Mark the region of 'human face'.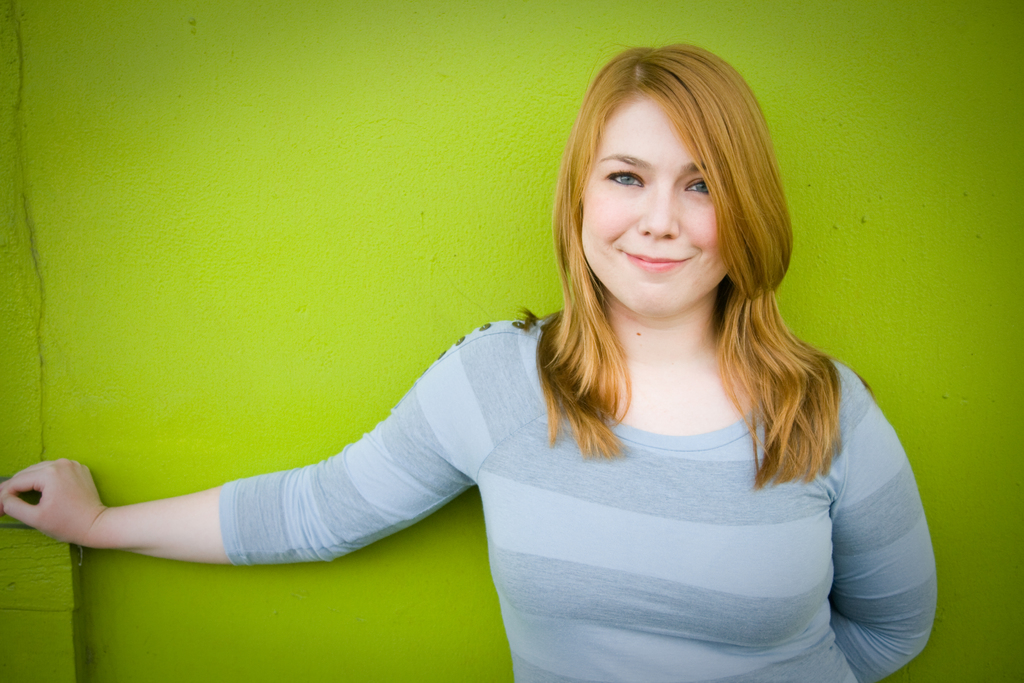
Region: [583,91,732,317].
